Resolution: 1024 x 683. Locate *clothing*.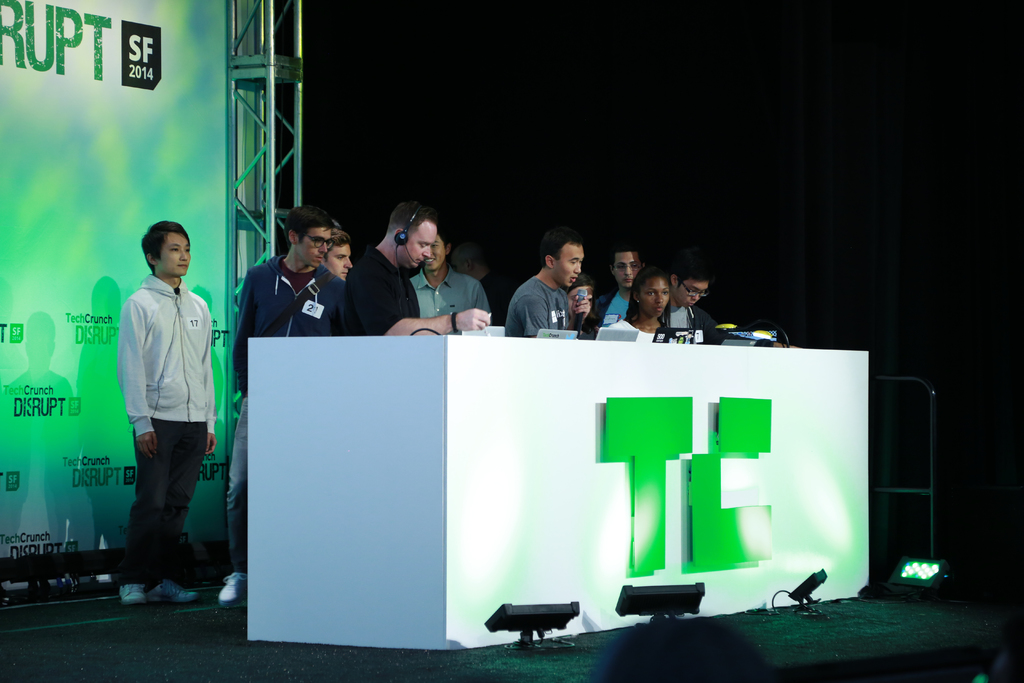
{"left": 593, "top": 288, "right": 629, "bottom": 324}.
